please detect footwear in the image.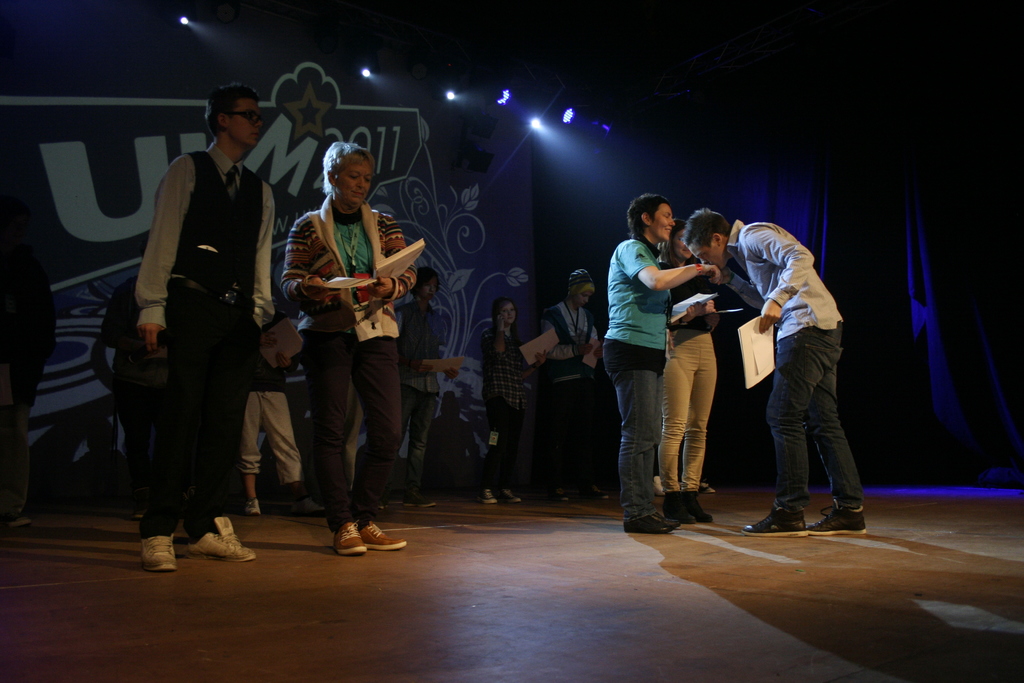
<box>621,514,669,534</box>.
